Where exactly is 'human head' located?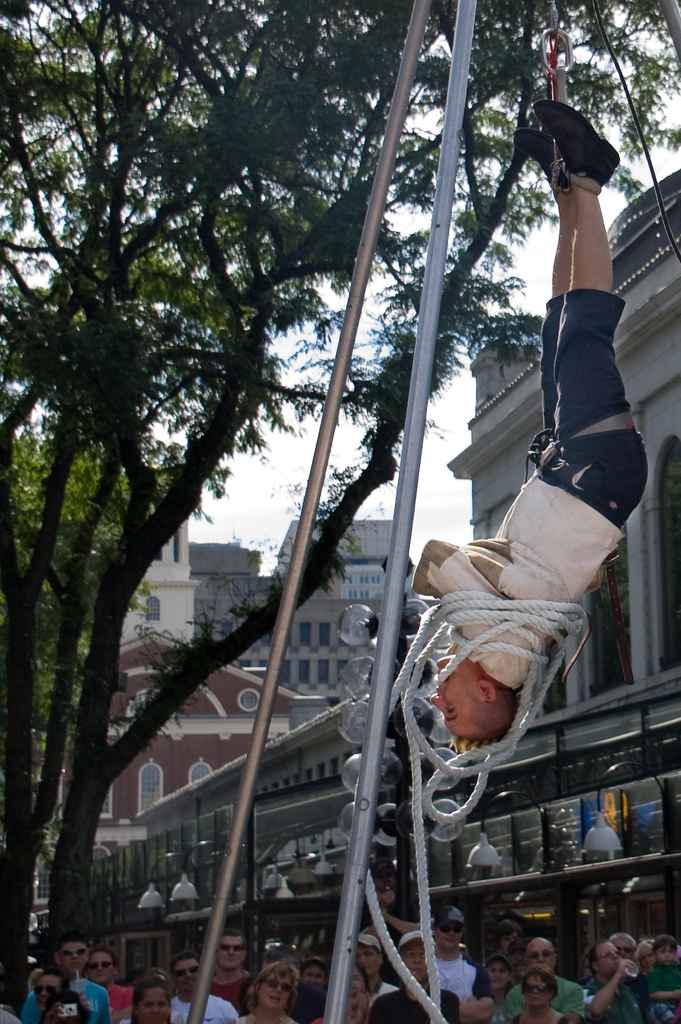
Its bounding box is box(524, 965, 559, 1011).
